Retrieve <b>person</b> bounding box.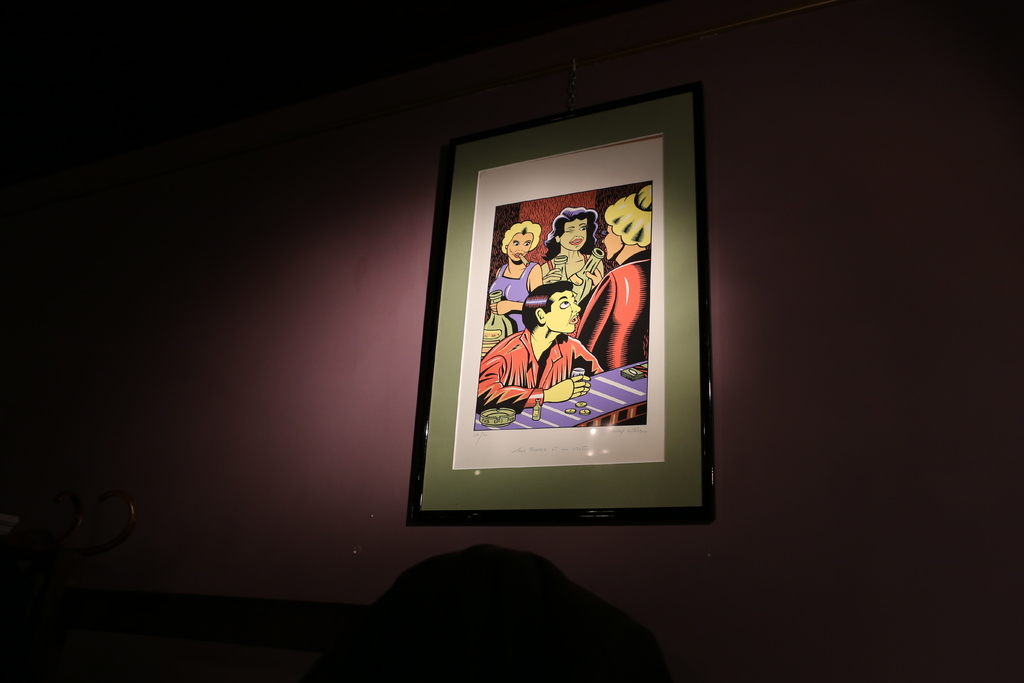
Bounding box: region(540, 208, 604, 292).
